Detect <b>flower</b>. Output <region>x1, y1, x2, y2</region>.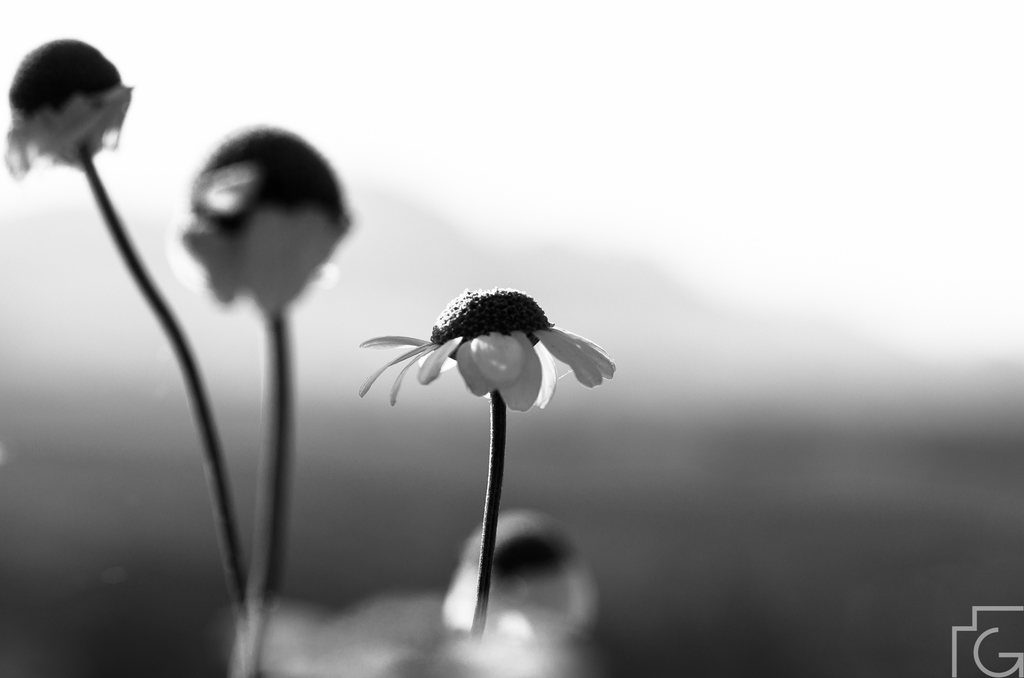
<region>364, 261, 604, 446</region>.
